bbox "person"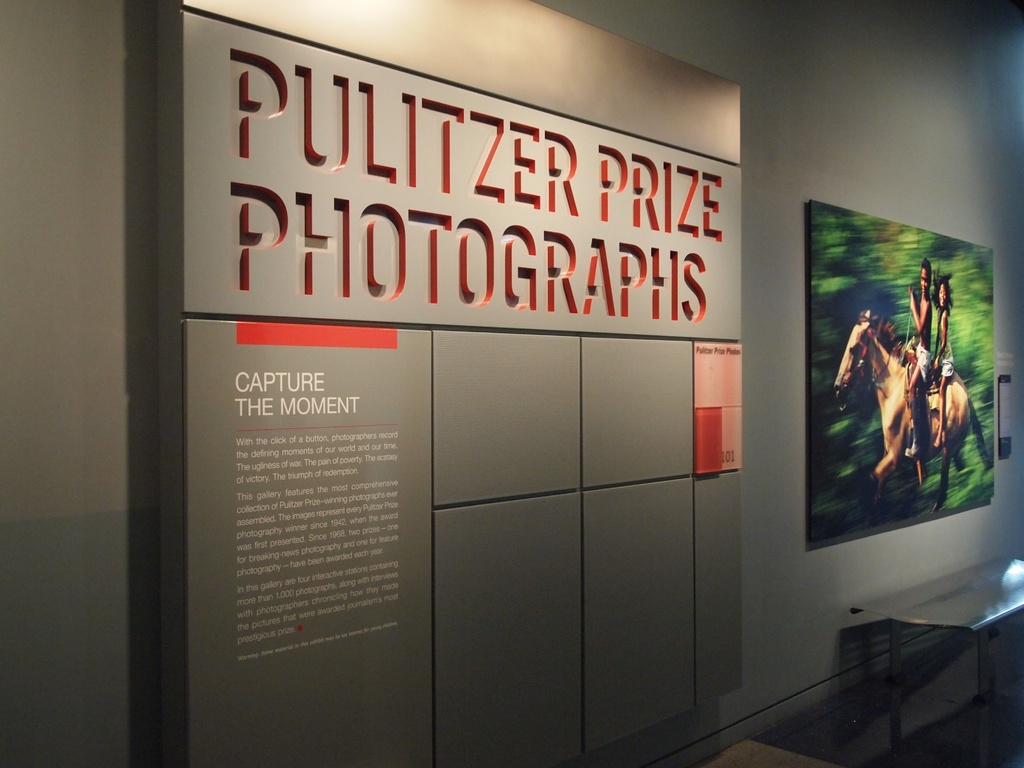
x1=935 y1=274 x2=953 y2=445
